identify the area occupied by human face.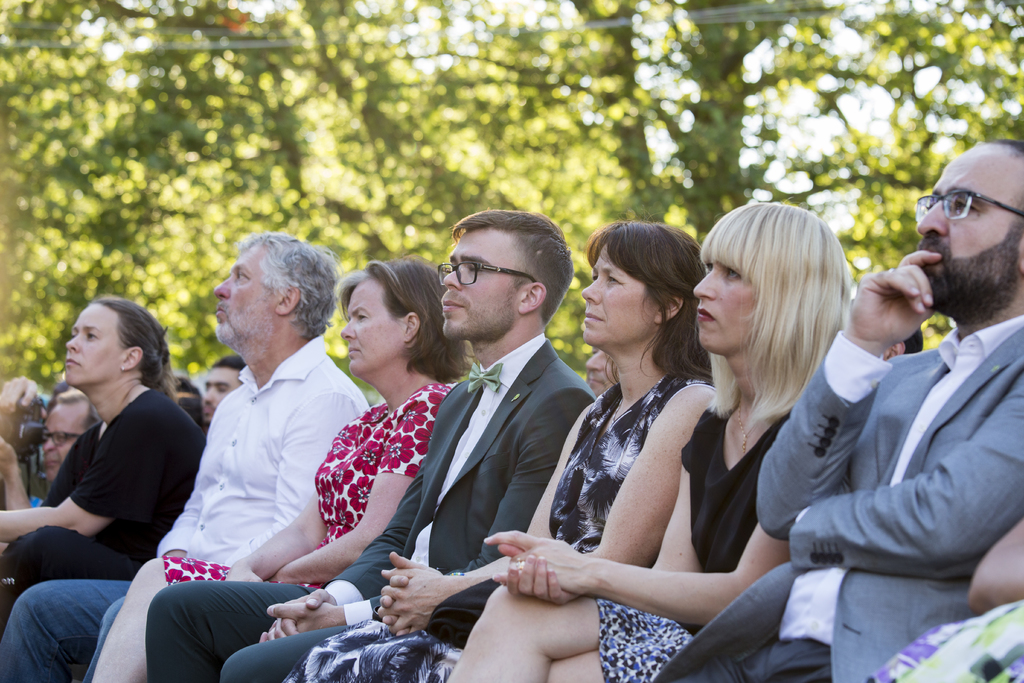
Area: rect(692, 241, 766, 349).
